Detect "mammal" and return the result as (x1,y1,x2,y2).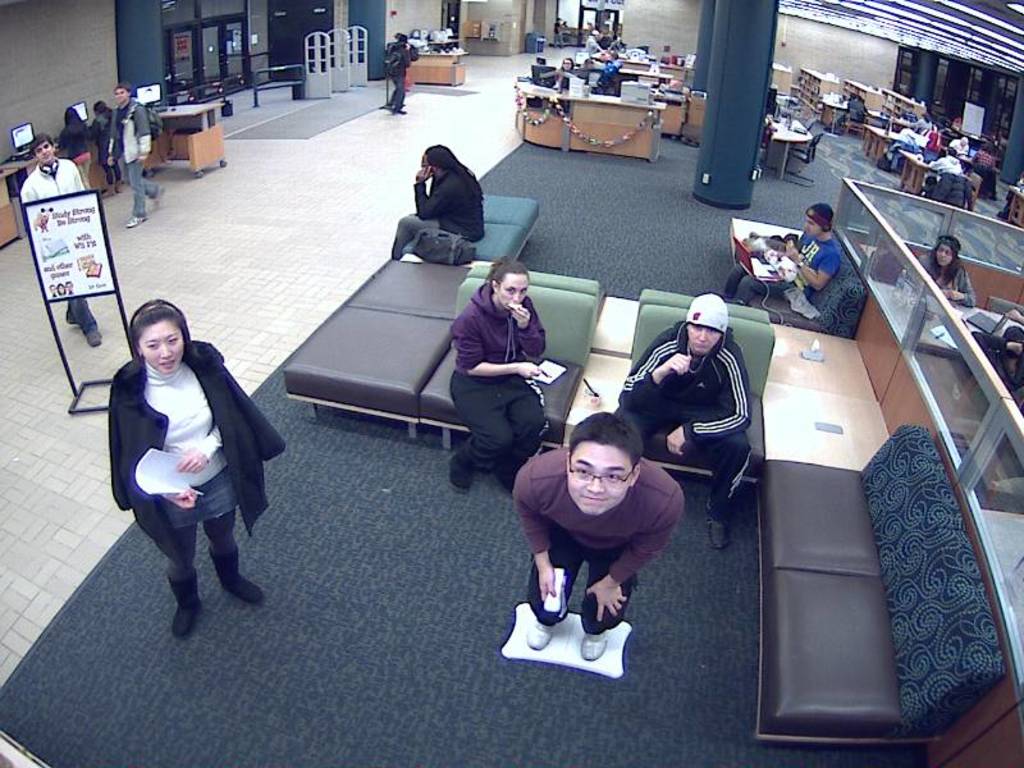
(559,58,576,90).
